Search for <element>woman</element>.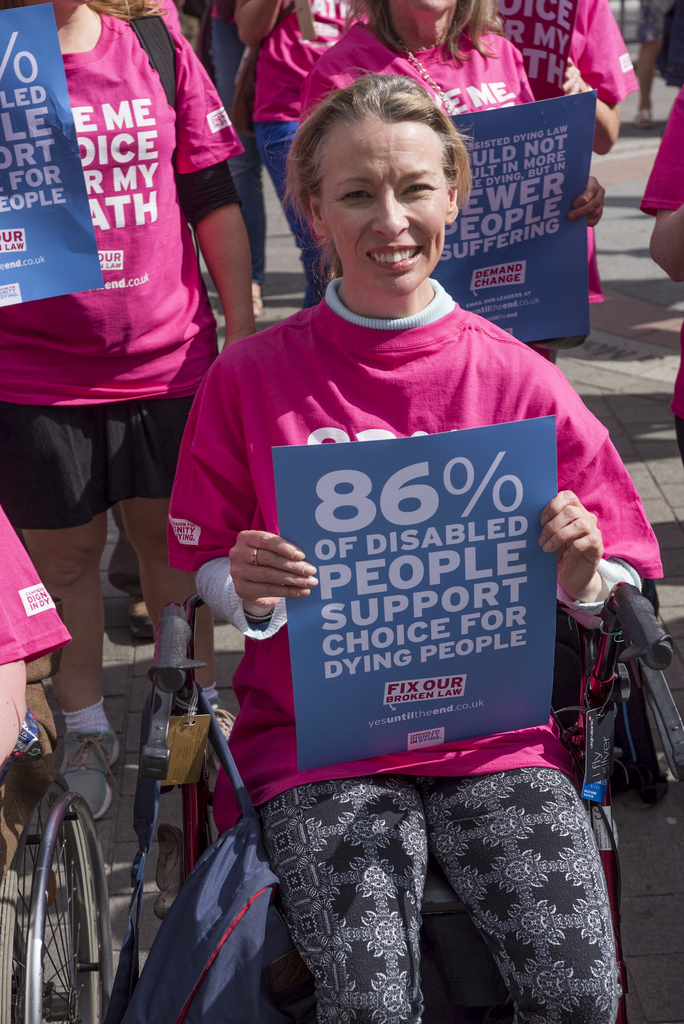
Found at x1=149, y1=81, x2=647, y2=1004.
